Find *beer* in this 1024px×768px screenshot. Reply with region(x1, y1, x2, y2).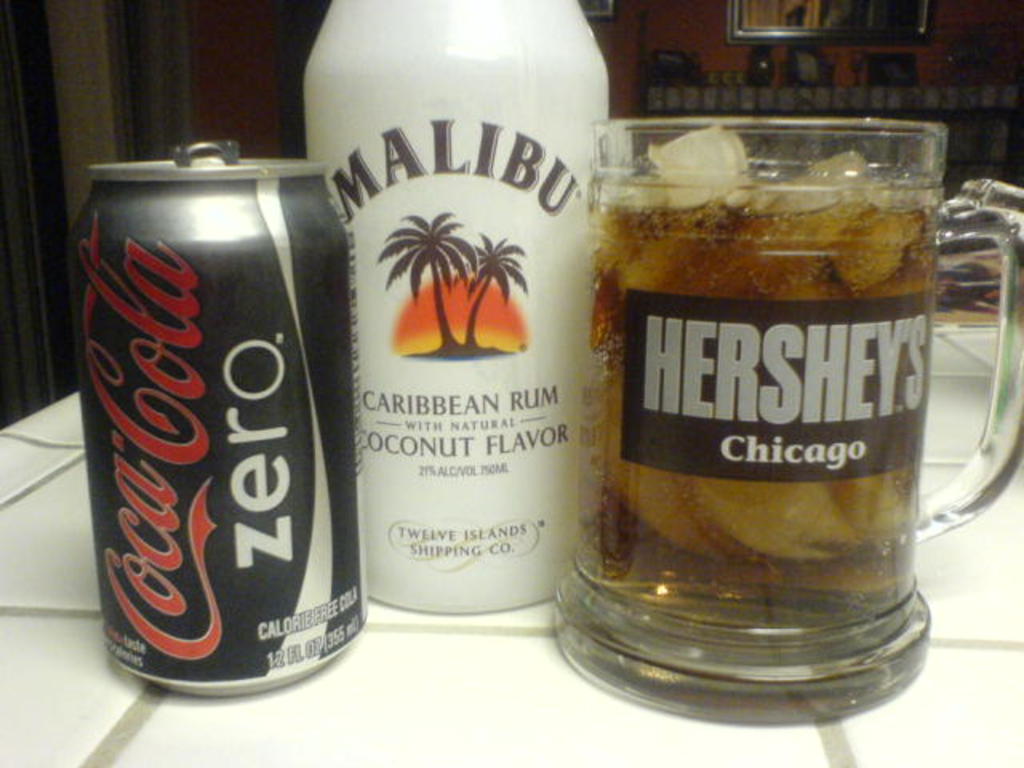
region(584, 179, 939, 640).
